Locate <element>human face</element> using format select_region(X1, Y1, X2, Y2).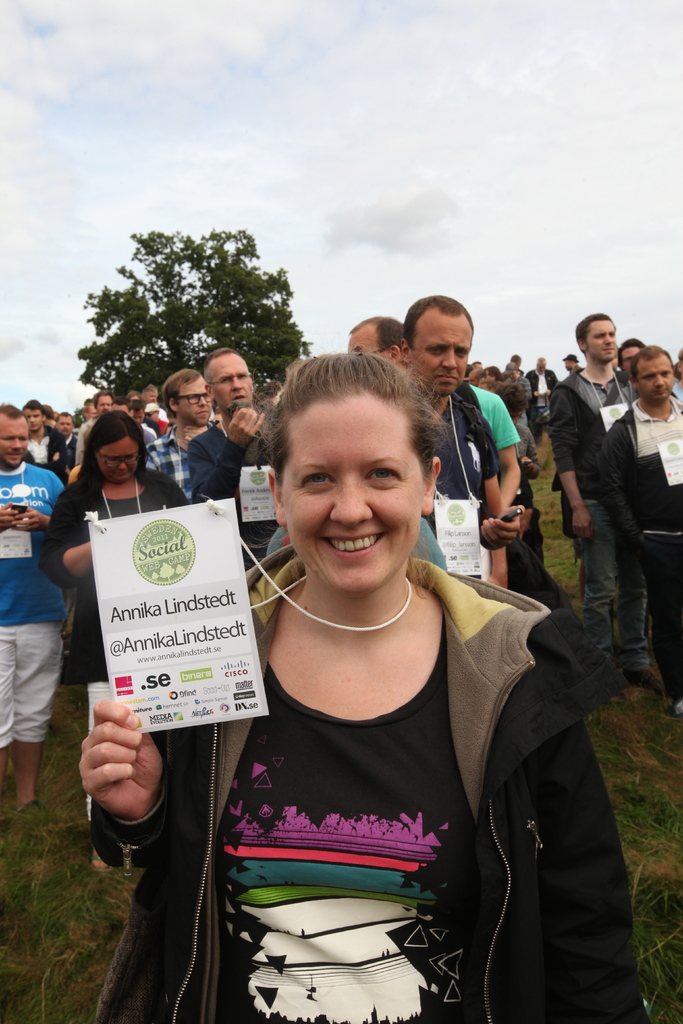
select_region(590, 321, 616, 364).
